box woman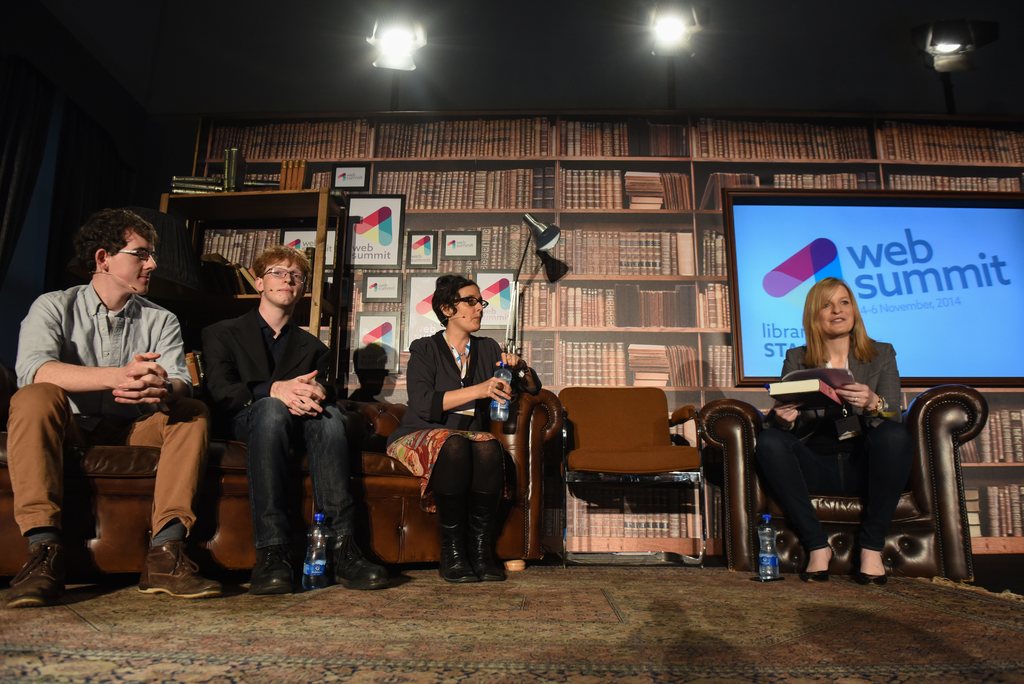
[401, 278, 512, 587]
